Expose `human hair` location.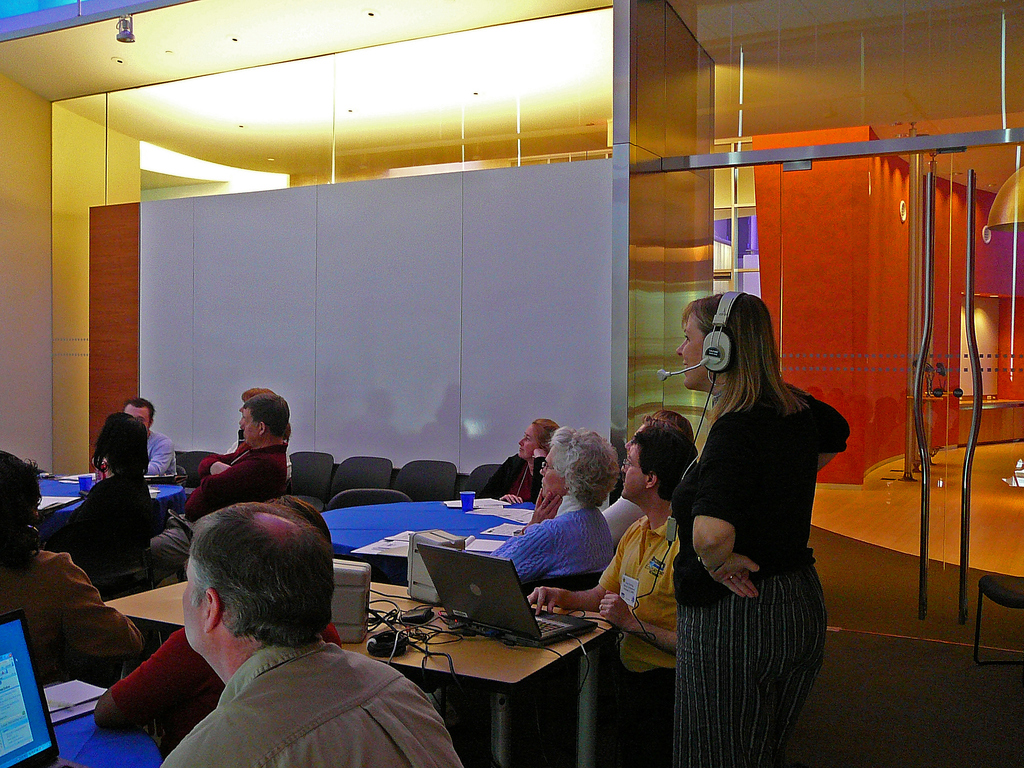
Exposed at <bbox>642, 412, 693, 435</bbox>.
